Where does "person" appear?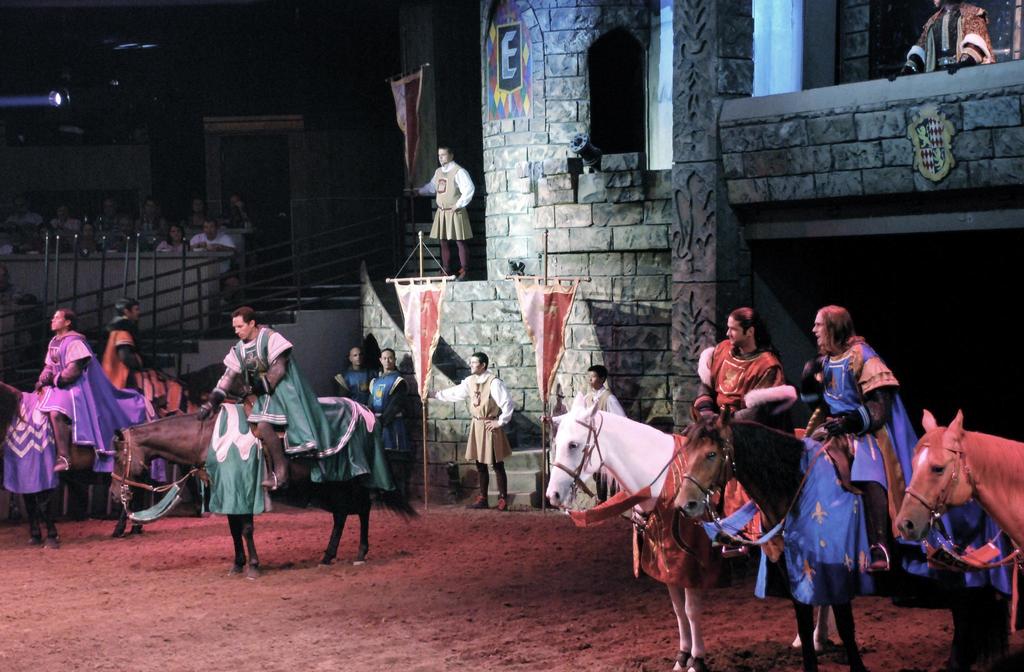
Appears at bbox=(100, 294, 189, 419).
